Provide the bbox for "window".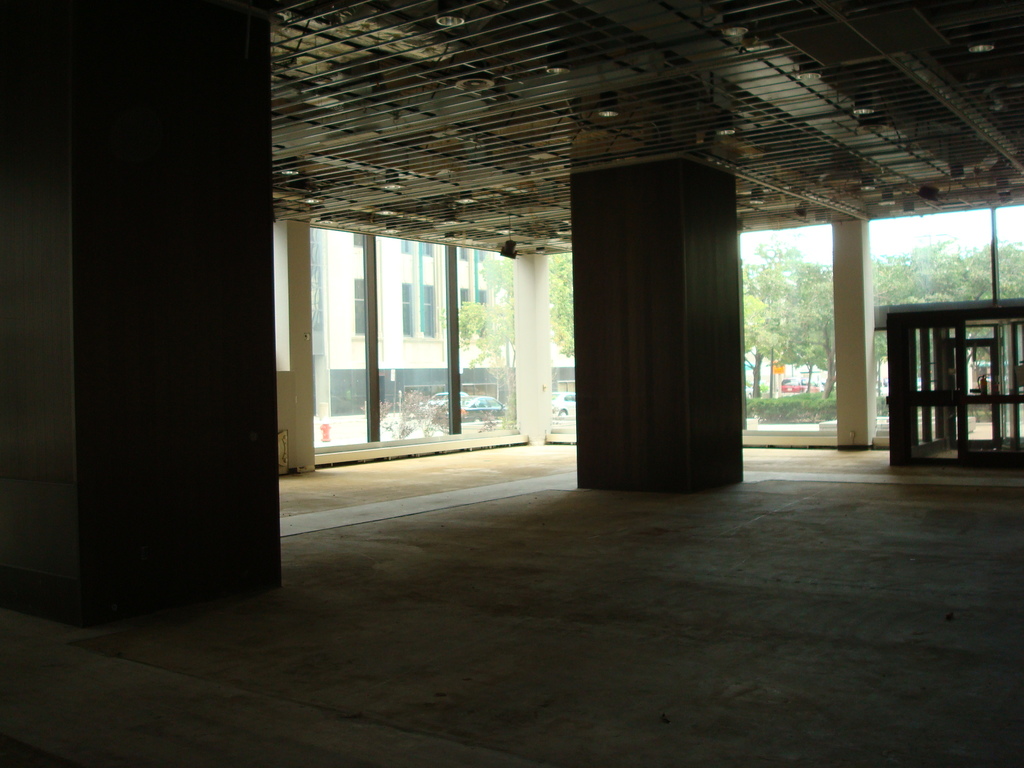
{"left": 401, "top": 241, "right": 413, "bottom": 254}.
